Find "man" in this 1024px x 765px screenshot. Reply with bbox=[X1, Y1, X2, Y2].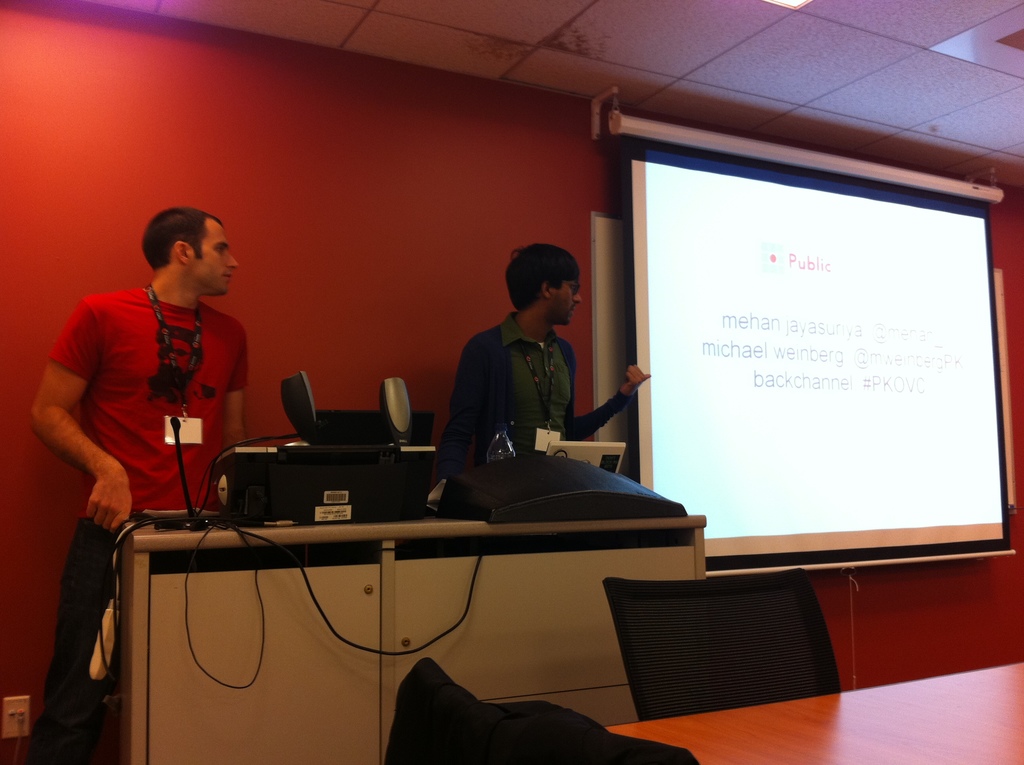
bbox=[438, 262, 602, 467].
